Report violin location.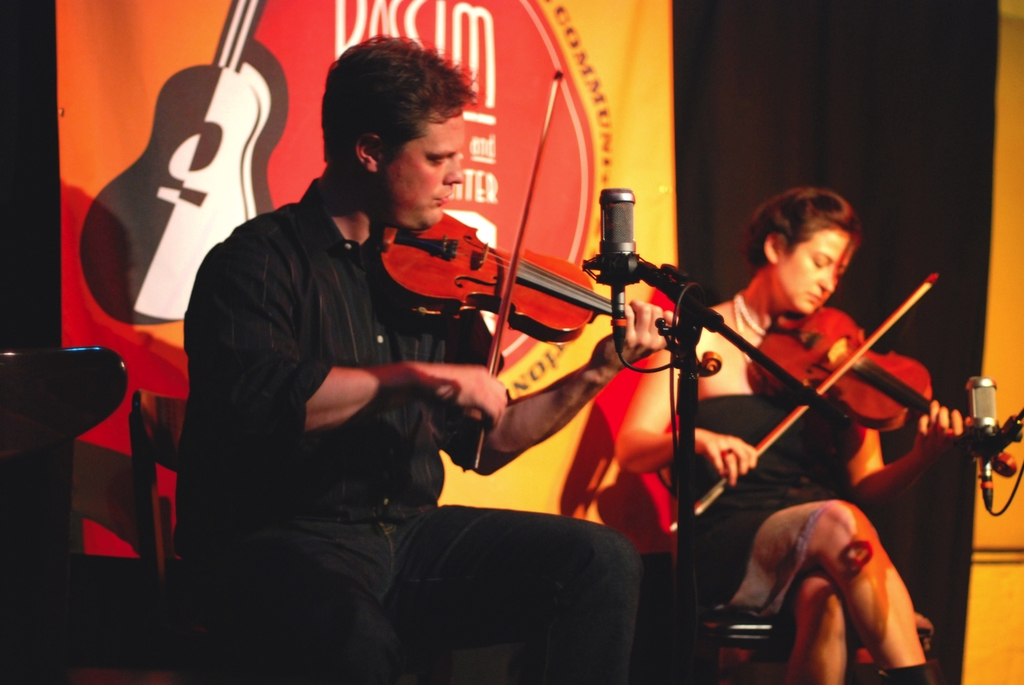
Report: [x1=372, y1=64, x2=723, y2=473].
